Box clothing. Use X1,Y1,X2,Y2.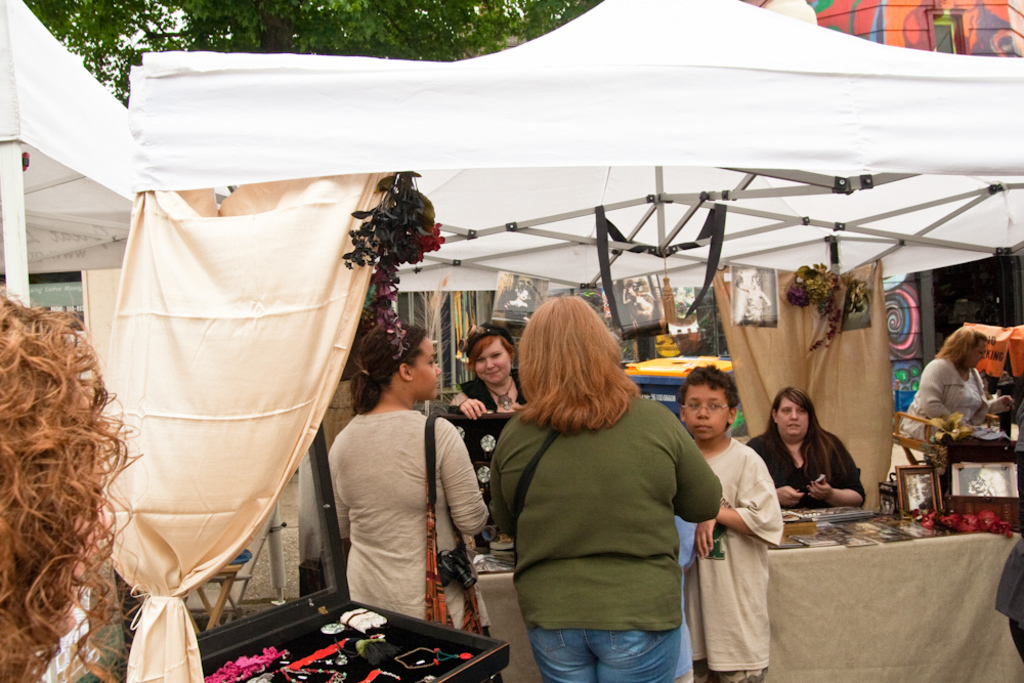
327,414,508,682.
